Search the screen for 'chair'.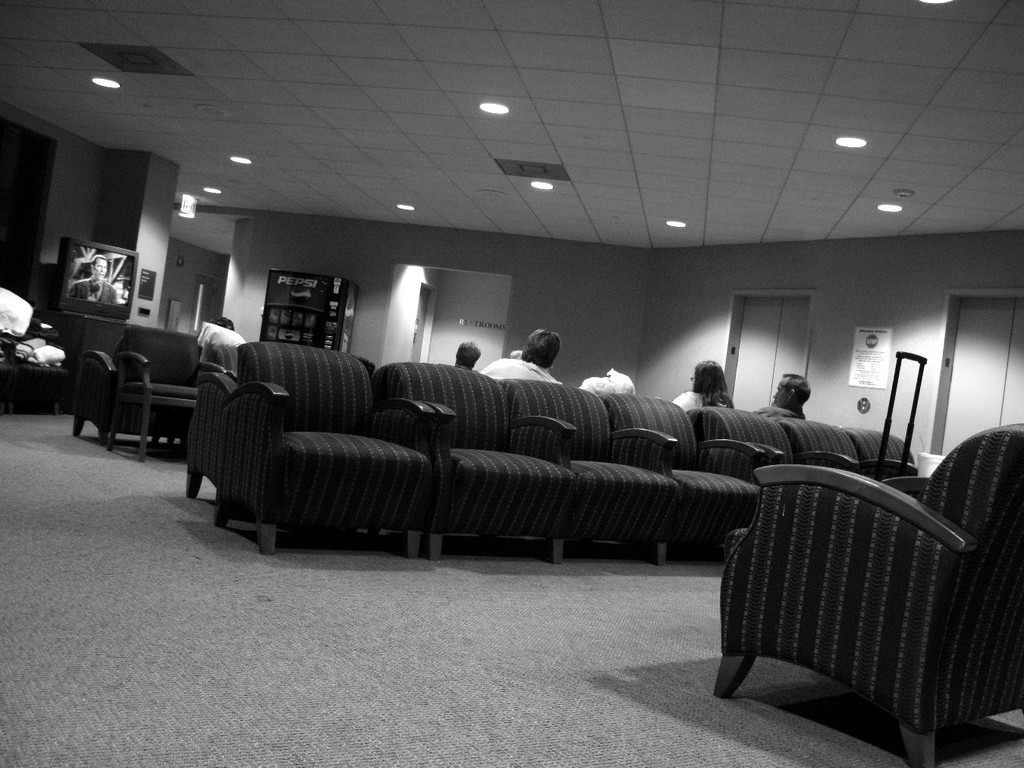
Found at {"left": 374, "top": 360, "right": 577, "bottom": 565}.
